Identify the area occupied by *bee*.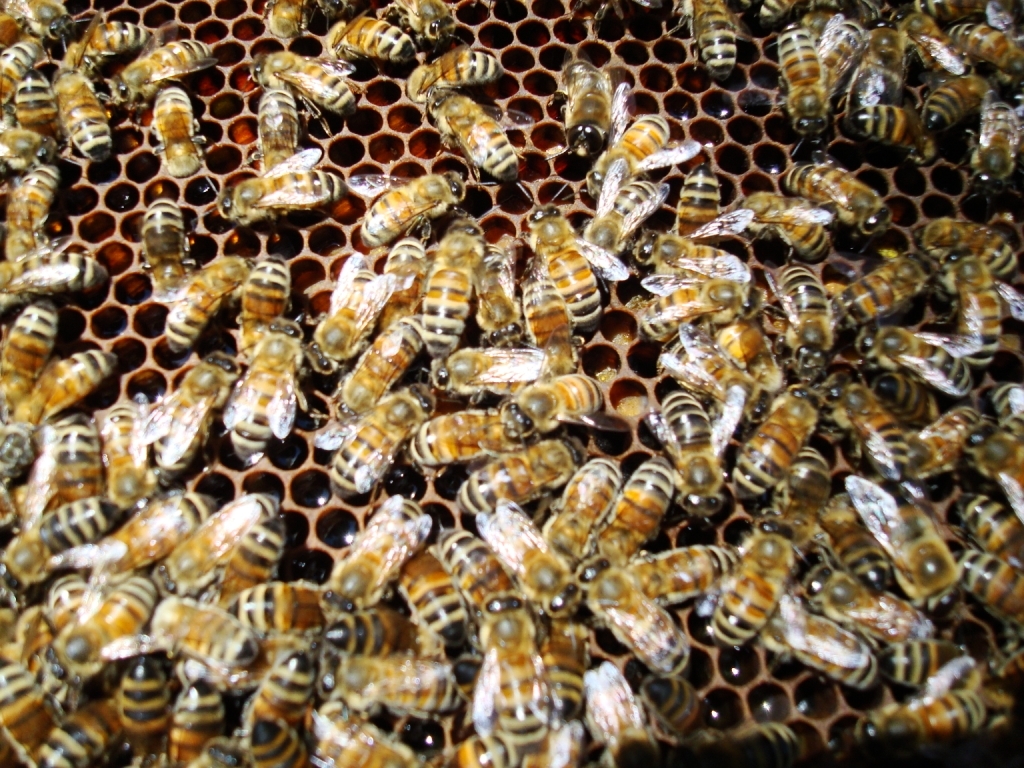
Area: bbox(572, 449, 682, 579).
